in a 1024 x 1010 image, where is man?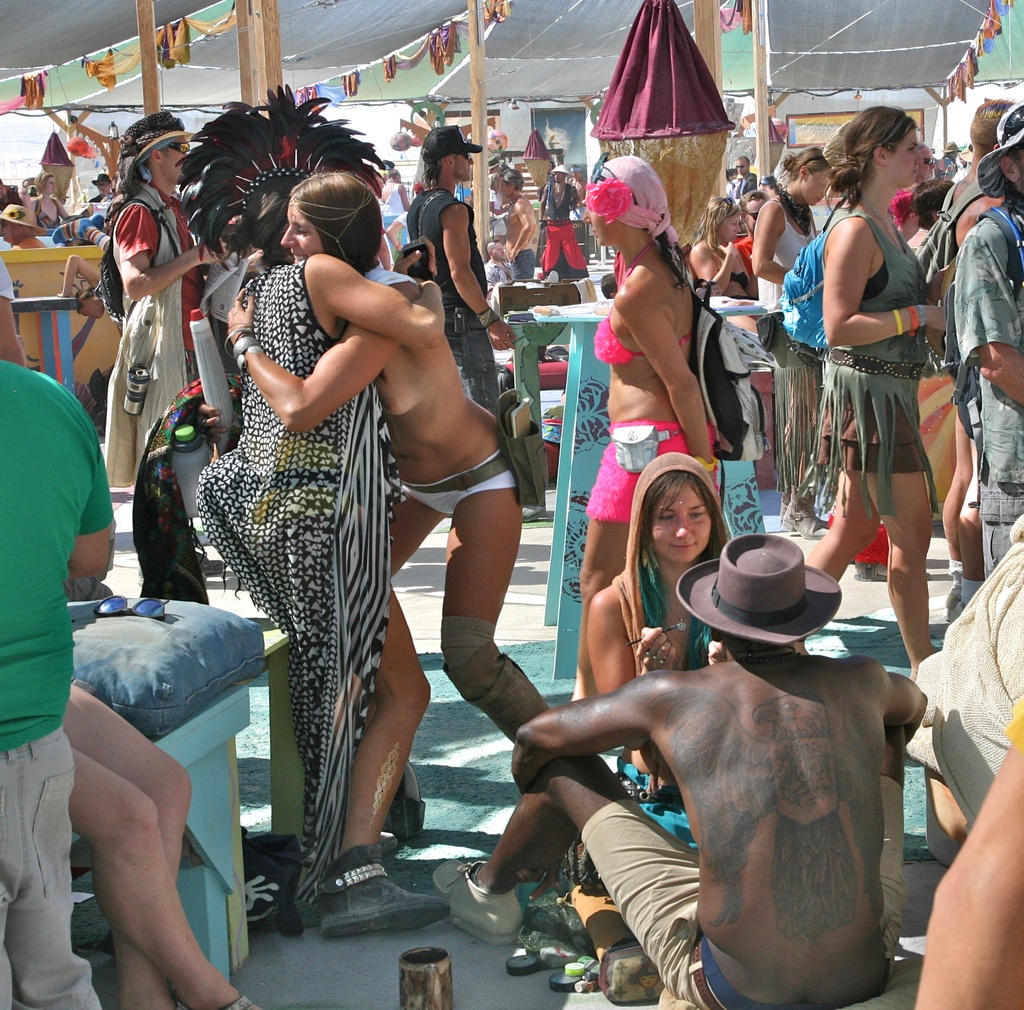
[left=509, top=506, right=925, bottom=1009].
